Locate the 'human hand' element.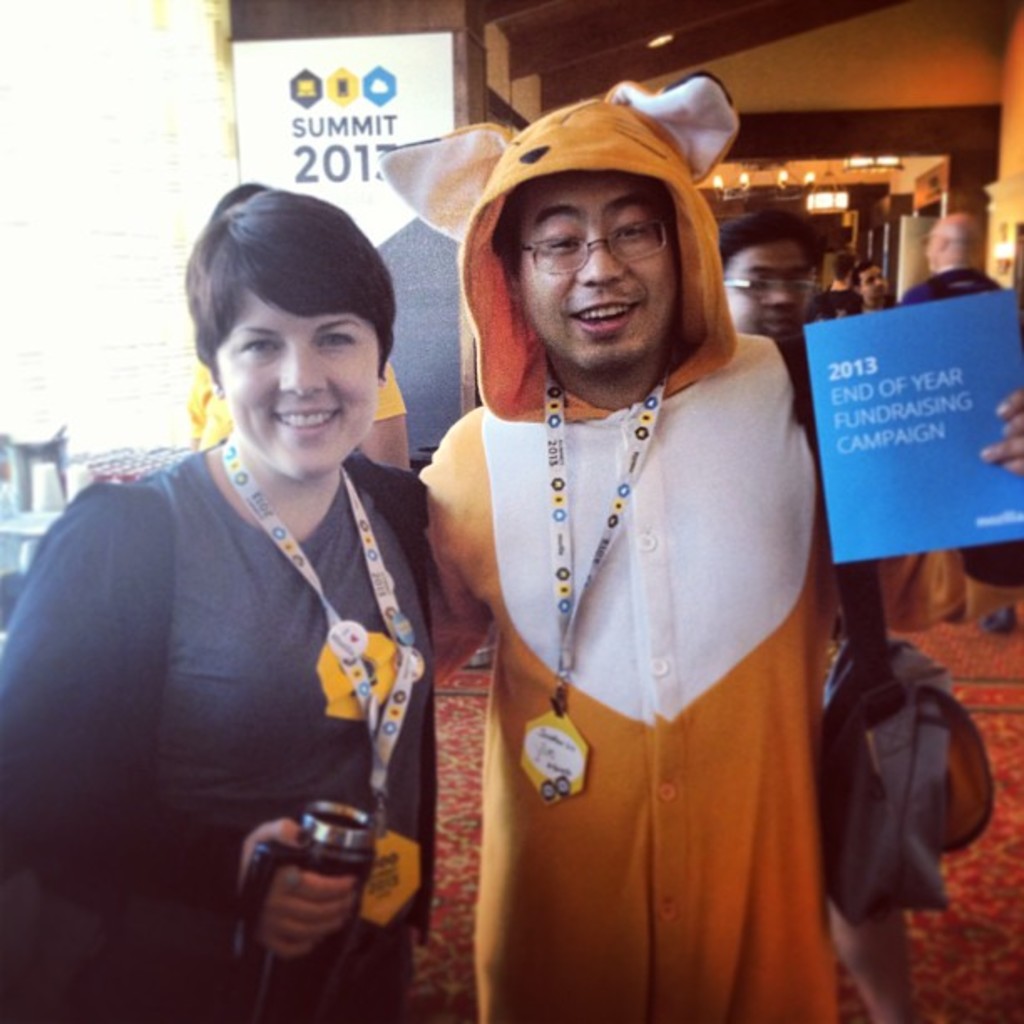
Element bbox: 224:795:366:969.
